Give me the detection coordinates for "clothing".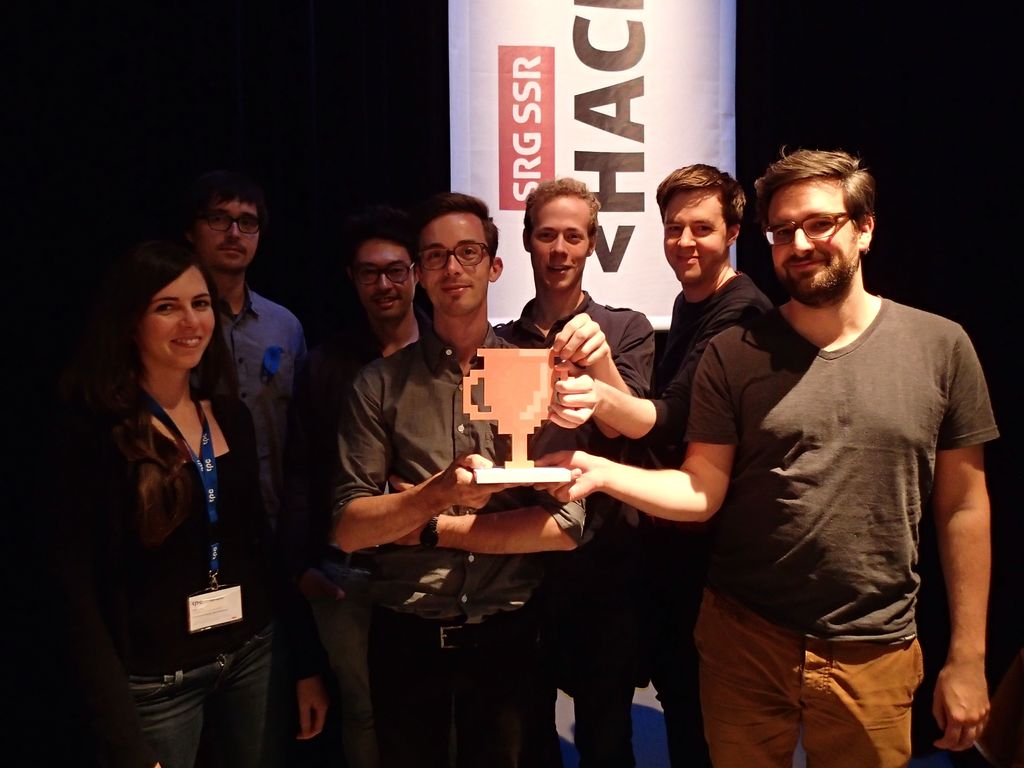
66/397/312/767.
